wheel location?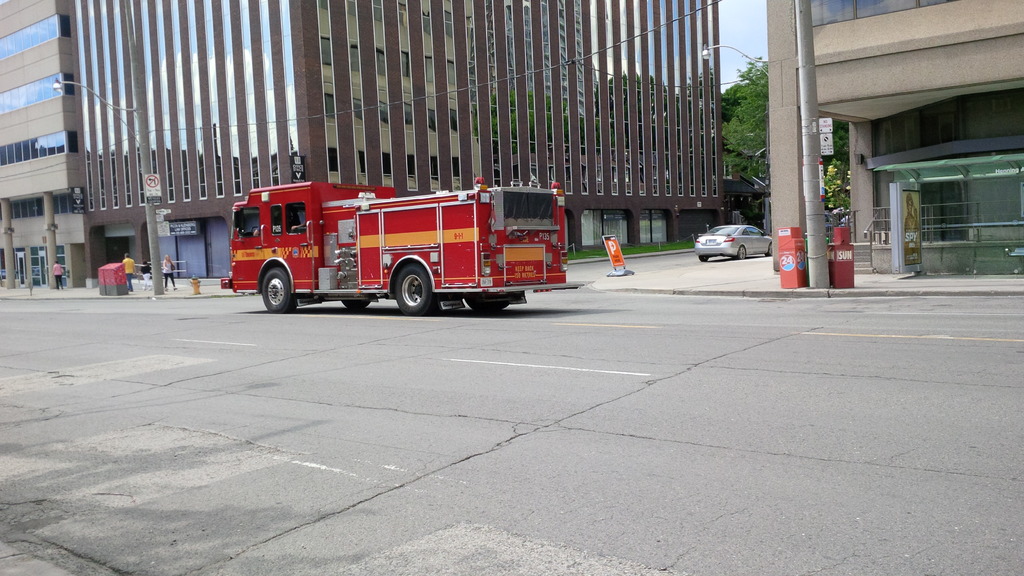
left=765, top=241, right=774, bottom=257
